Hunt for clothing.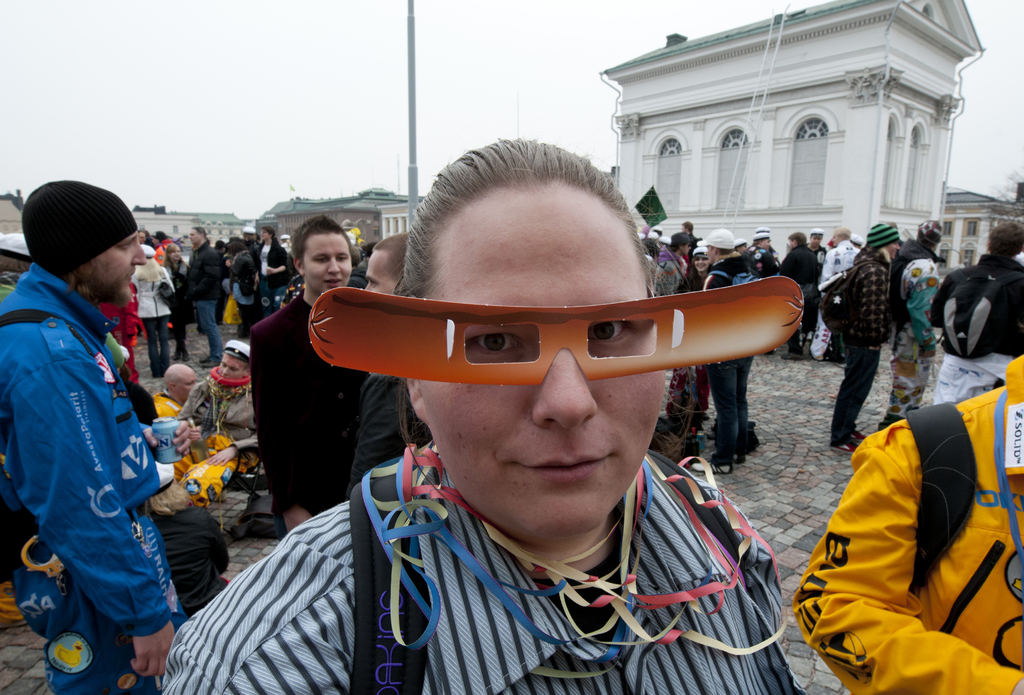
Hunted down at (left=7, top=217, right=195, bottom=687).
